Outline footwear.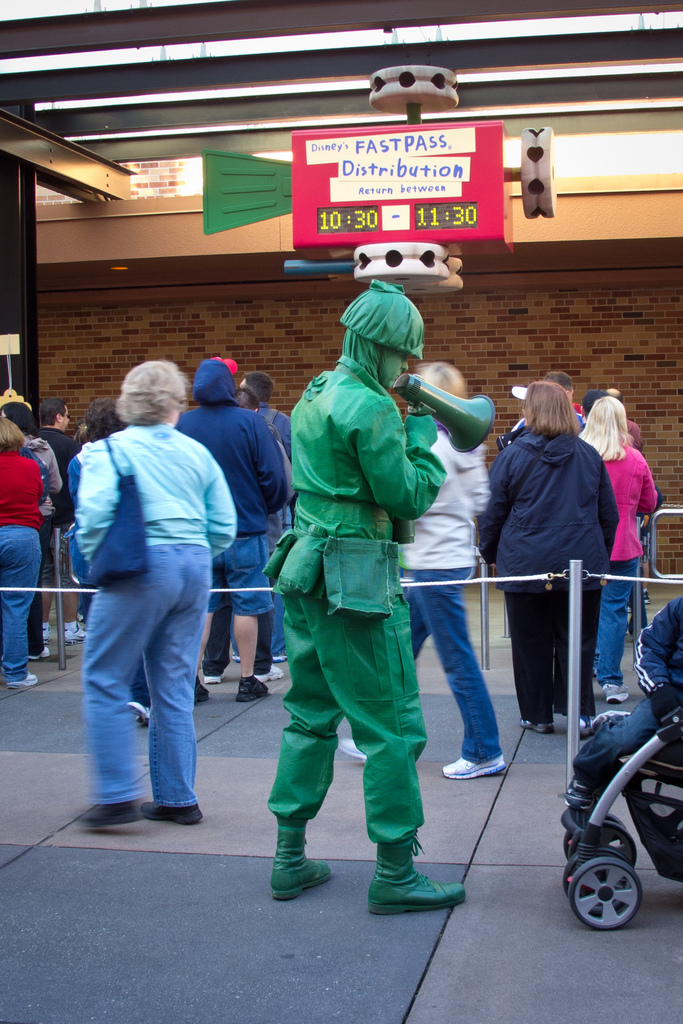
Outline: bbox(599, 684, 632, 708).
